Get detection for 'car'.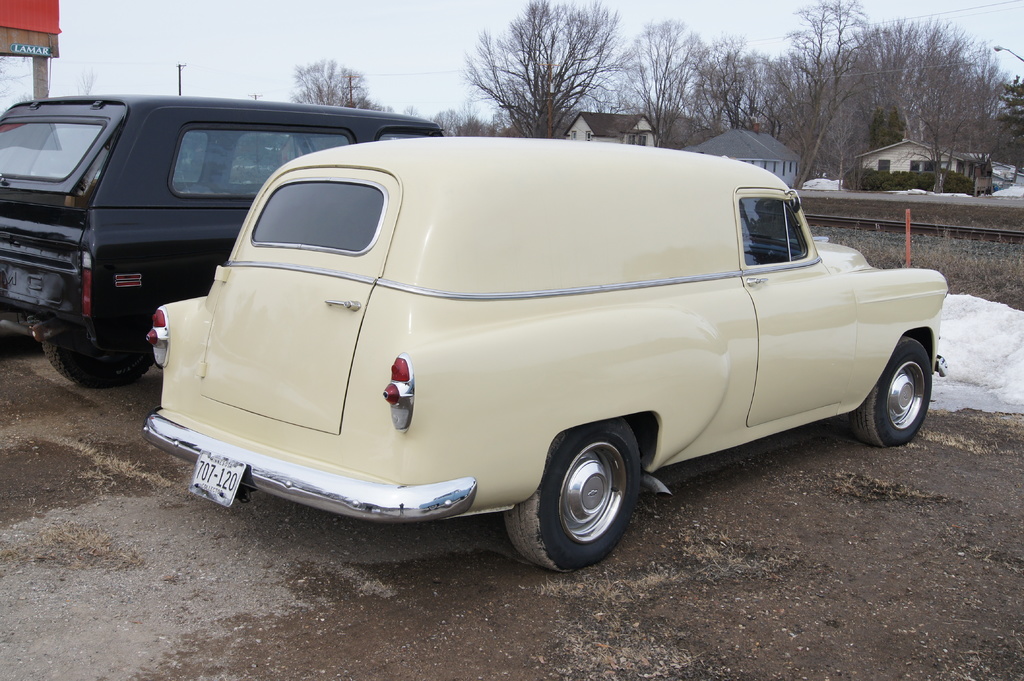
Detection: (left=0, top=93, right=447, bottom=398).
